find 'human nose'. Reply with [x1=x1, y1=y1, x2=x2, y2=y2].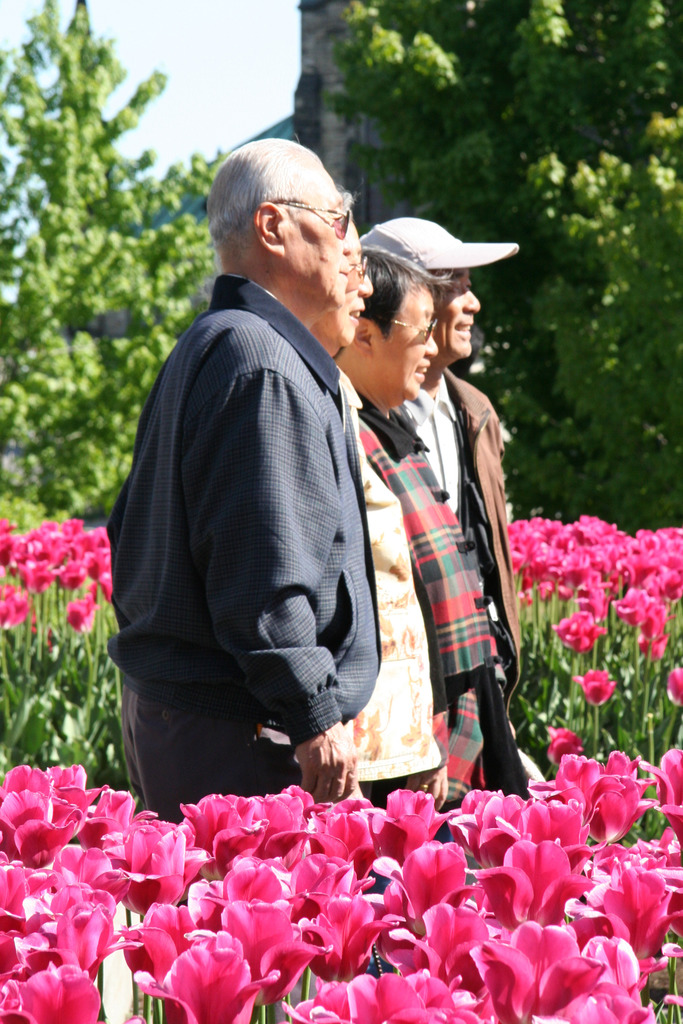
[x1=357, y1=273, x2=376, y2=298].
